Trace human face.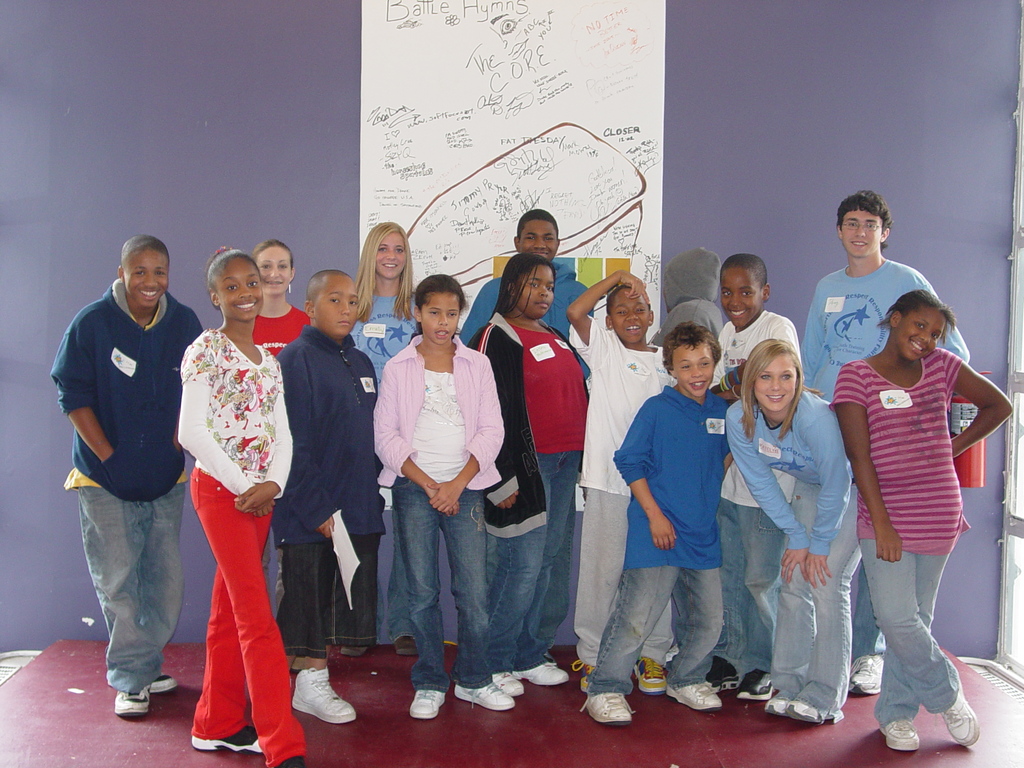
Traced to box(753, 355, 797, 405).
